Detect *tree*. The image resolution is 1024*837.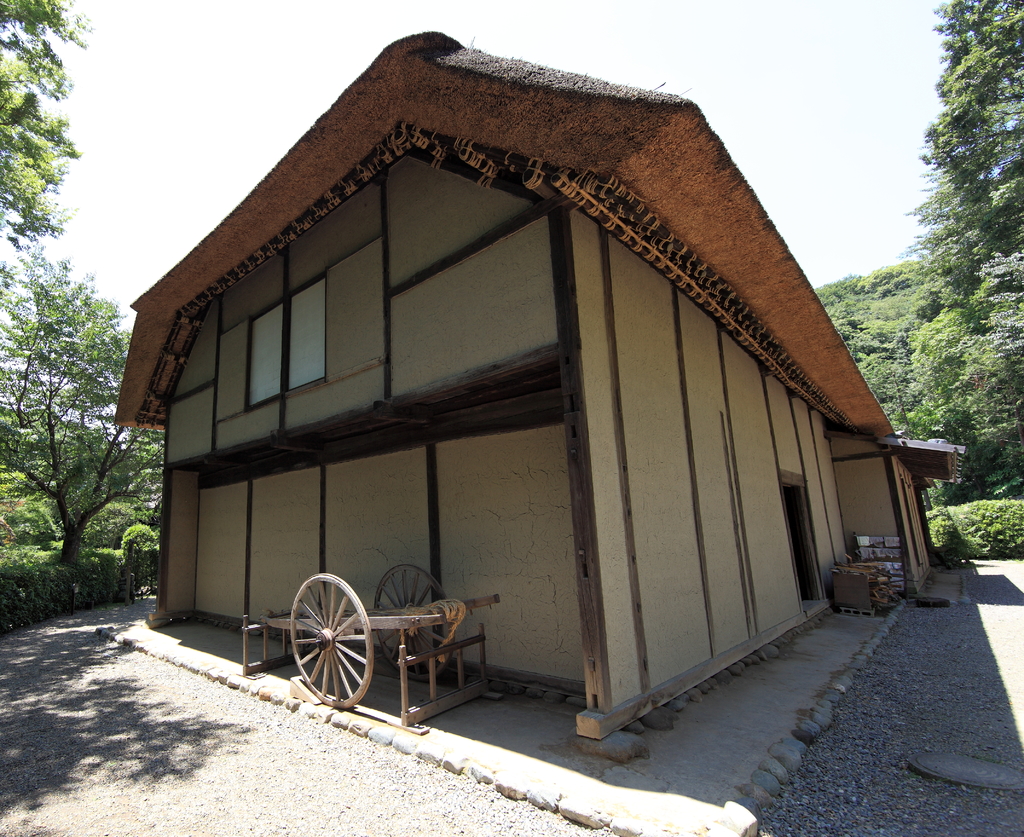
(0,241,164,567).
